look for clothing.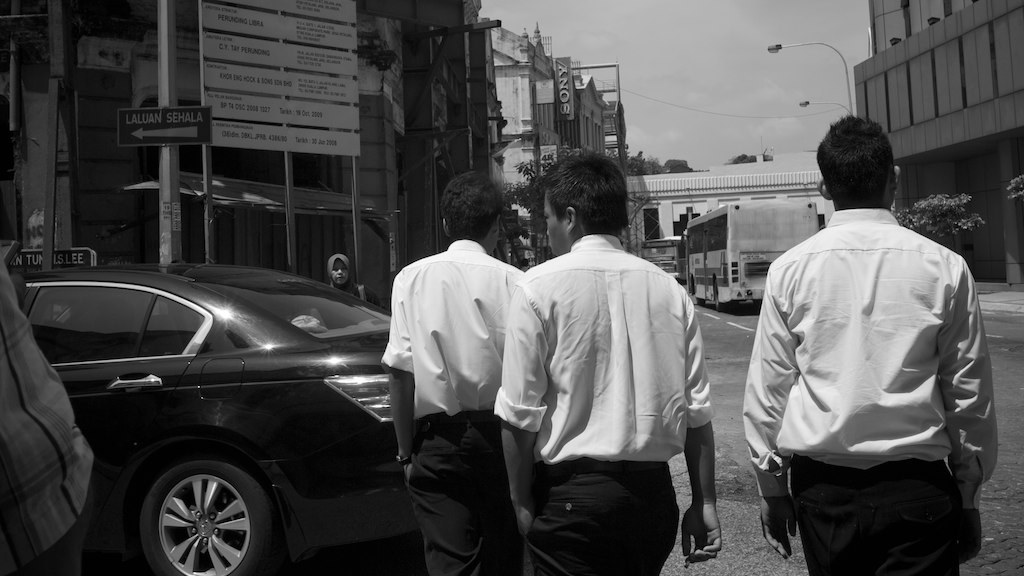
Found: <region>0, 252, 99, 575</region>.
